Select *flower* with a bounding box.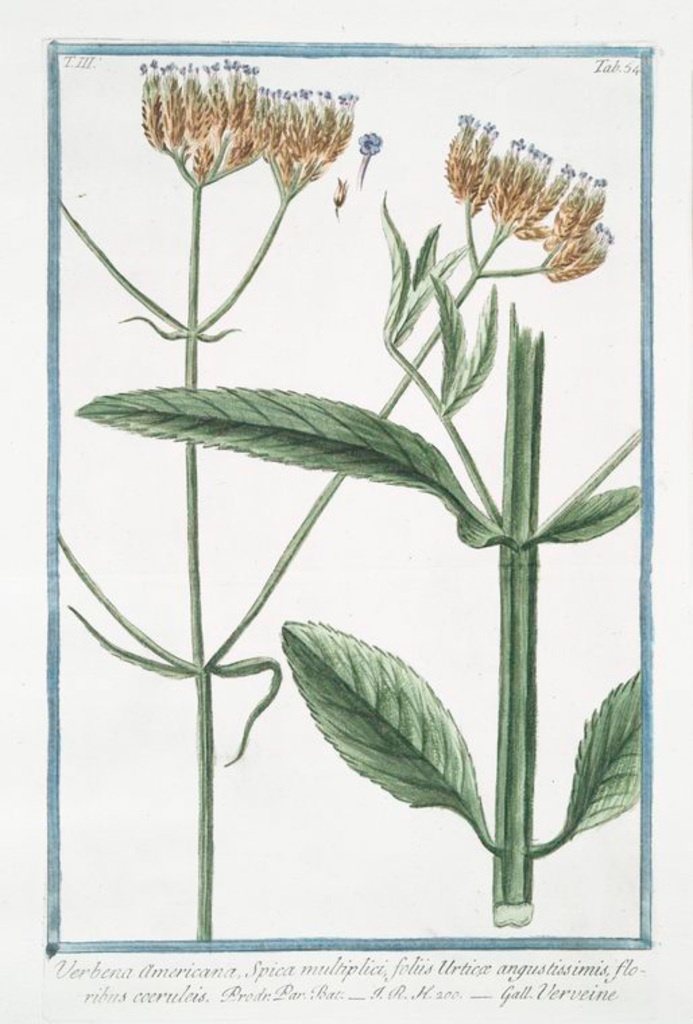
{"x1": 353, "y1": 133, "x2": 383, "y2": 185}.
